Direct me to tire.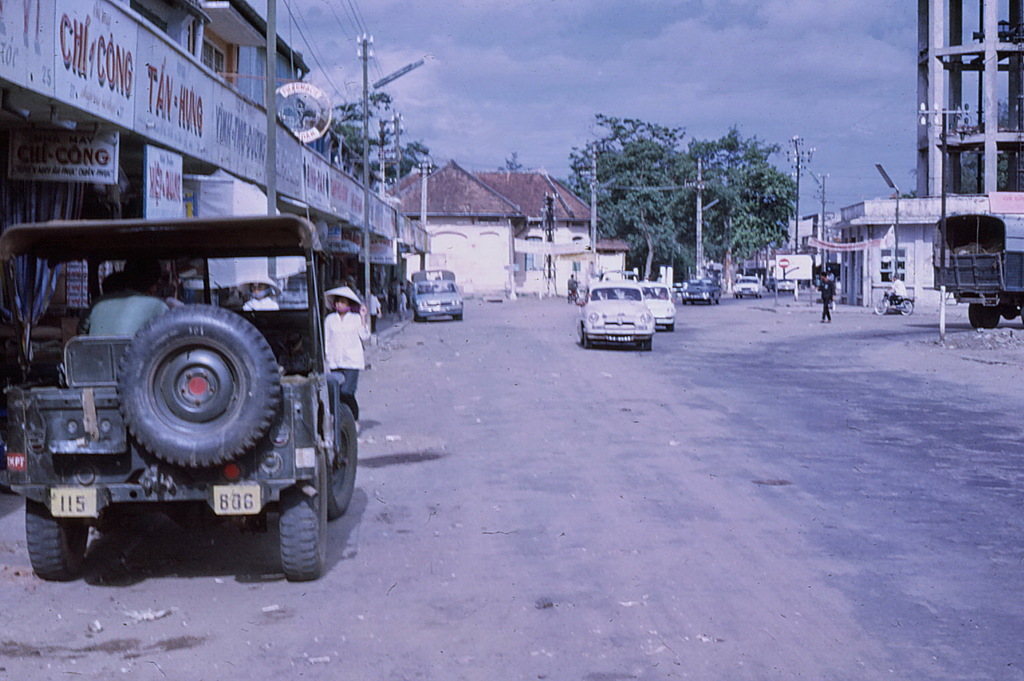
Direction: bbox(413, 316, 427, 324).
